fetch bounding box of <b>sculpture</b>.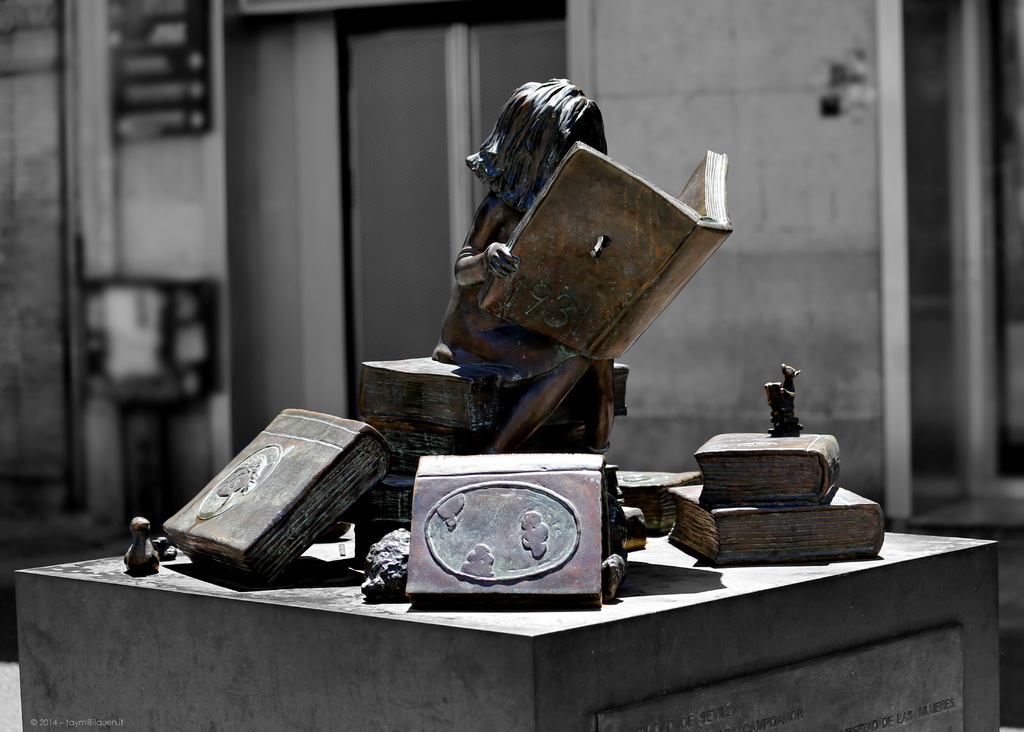
Bbox: detection(399, 78, 746, 511).
